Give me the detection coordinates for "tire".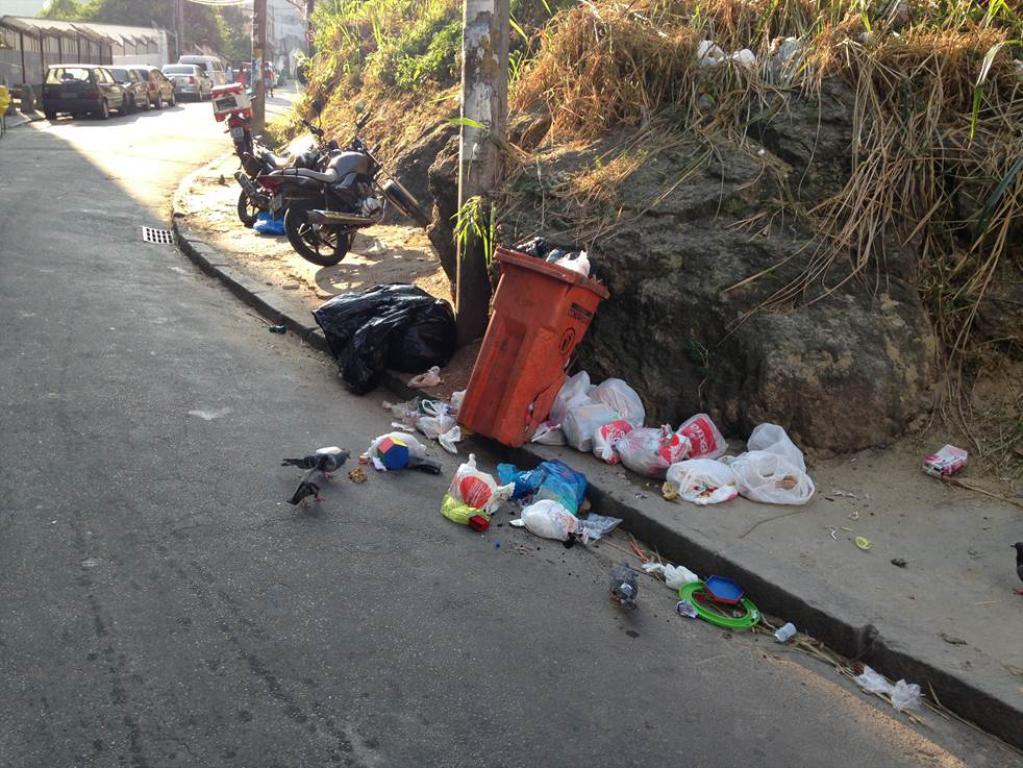
region(158, 94, 168, 108).
